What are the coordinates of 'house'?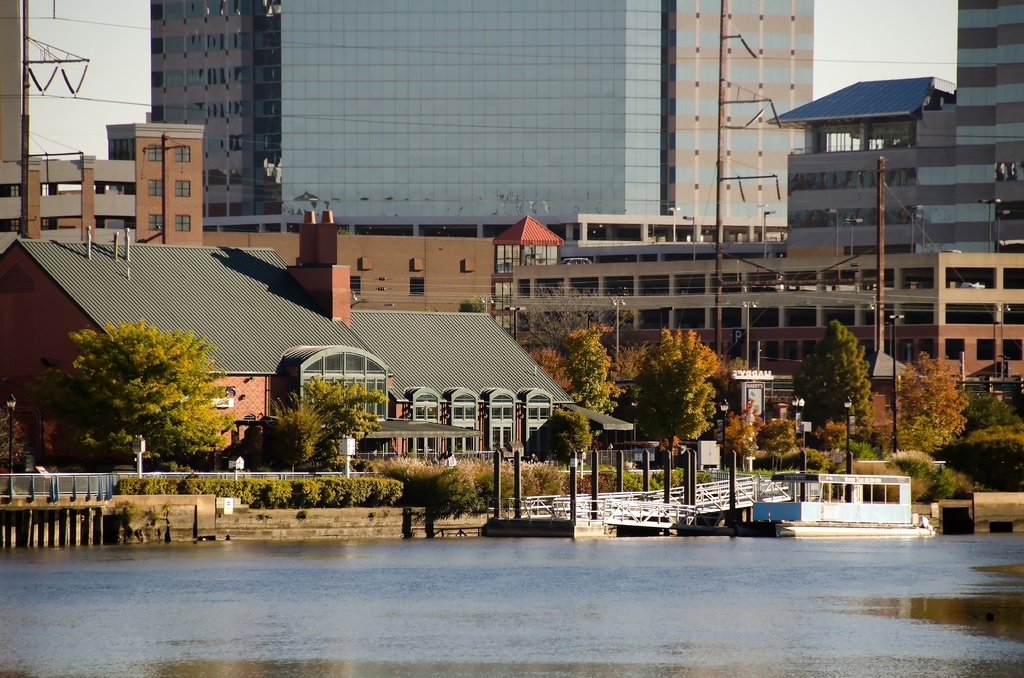
region(276, 0, 661, 245).
